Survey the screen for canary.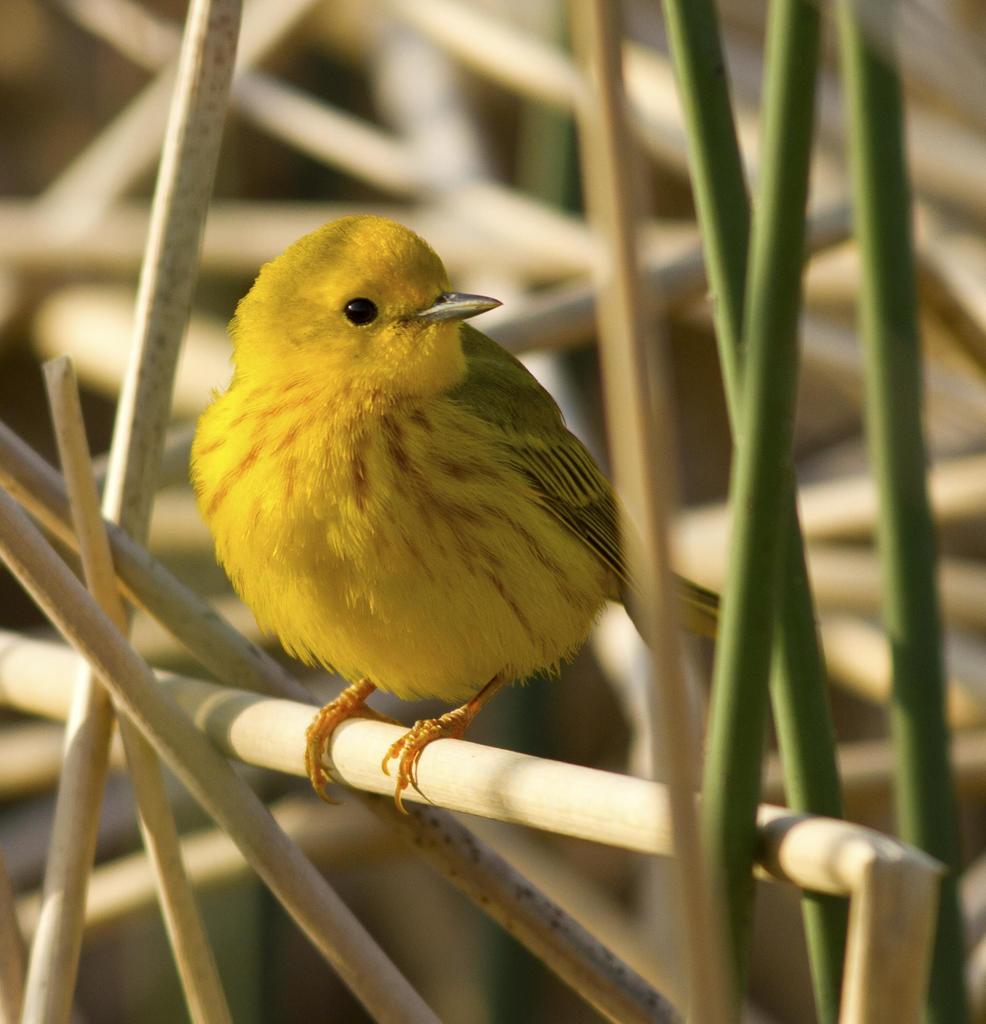
Survey found: {"x1": 183, "y1": 214, "x2": 726, "y2": 812}.
